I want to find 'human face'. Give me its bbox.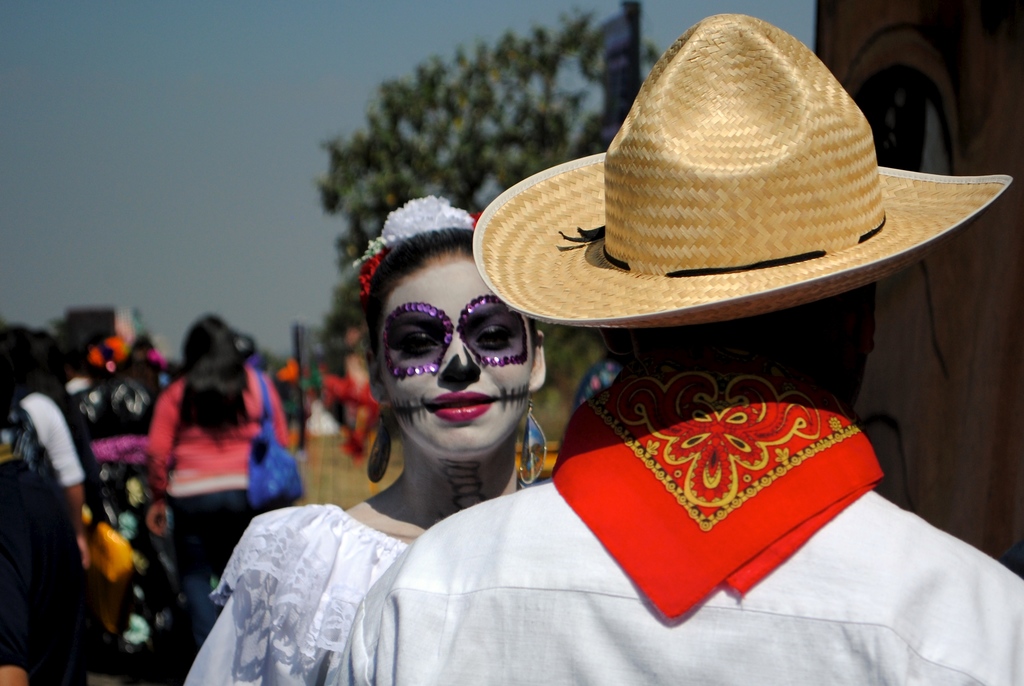
x1=375 y1=240 x2=535 y2=463.
